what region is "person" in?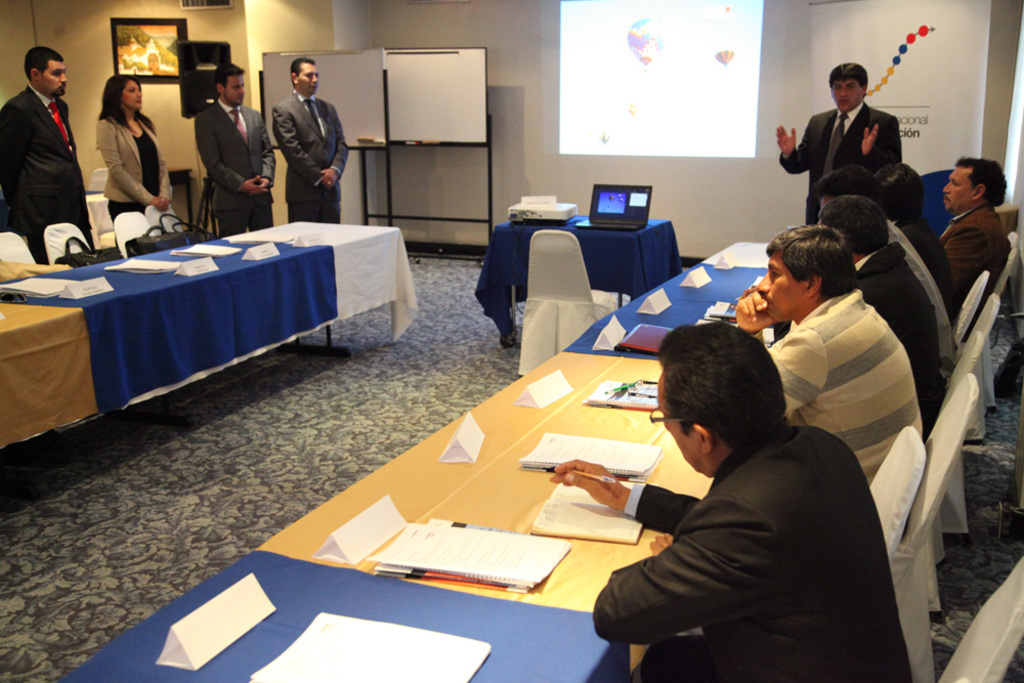
box=[90, 72, 182, 229].
